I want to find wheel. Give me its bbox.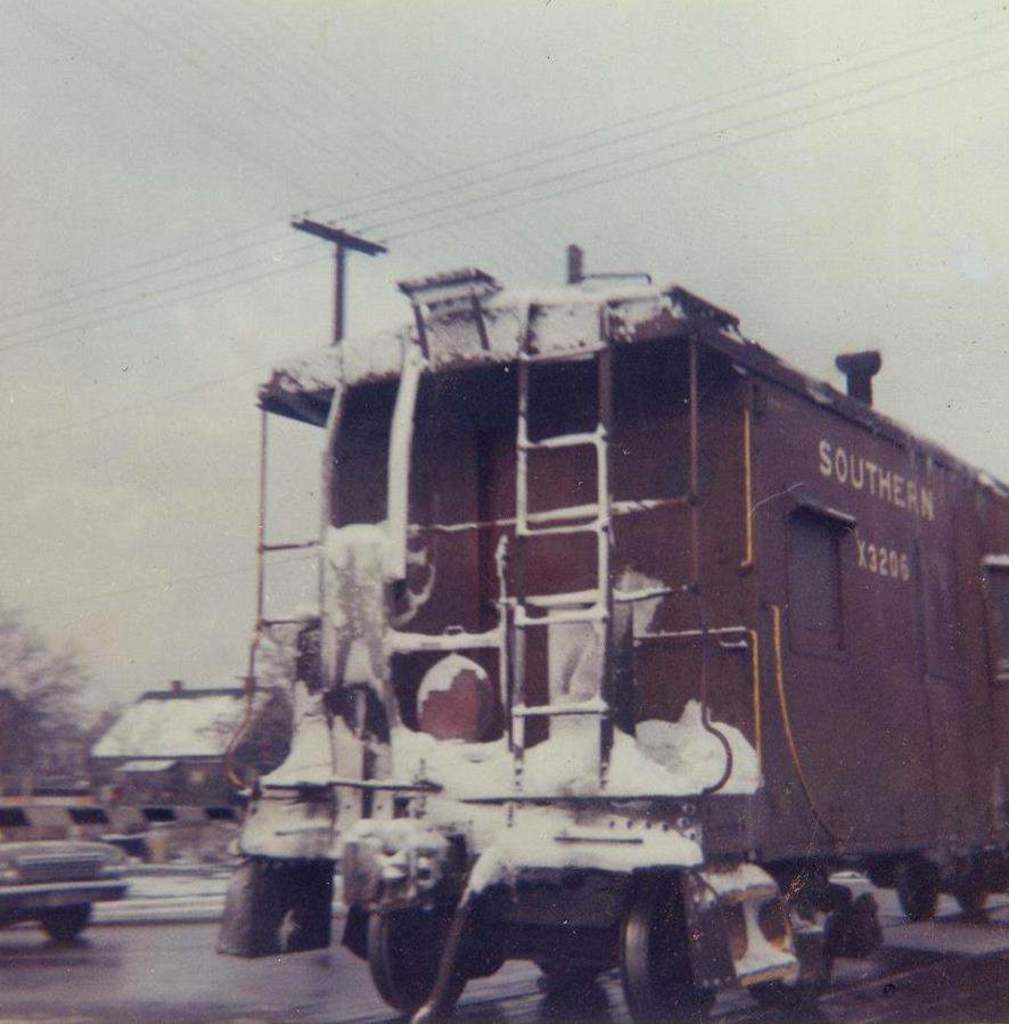
{"left": 368, "top": 914, "right": 459, "bottom": 1007}.
